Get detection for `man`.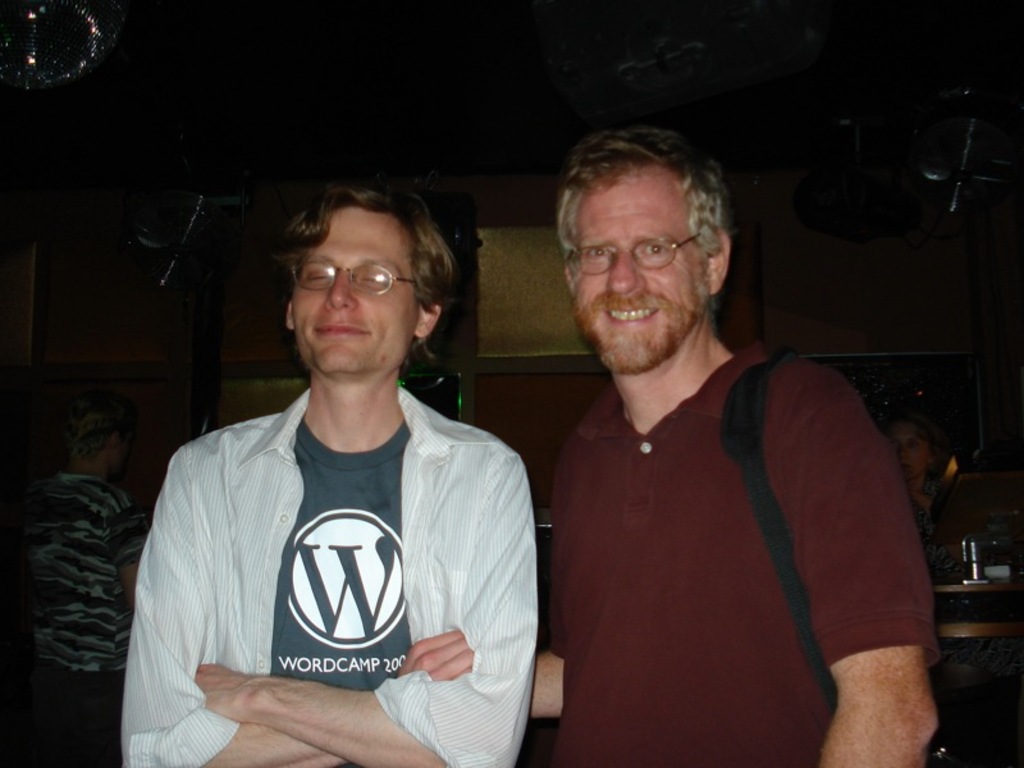
Detection: x1=119 y1=178 x2=539 y2=767.
